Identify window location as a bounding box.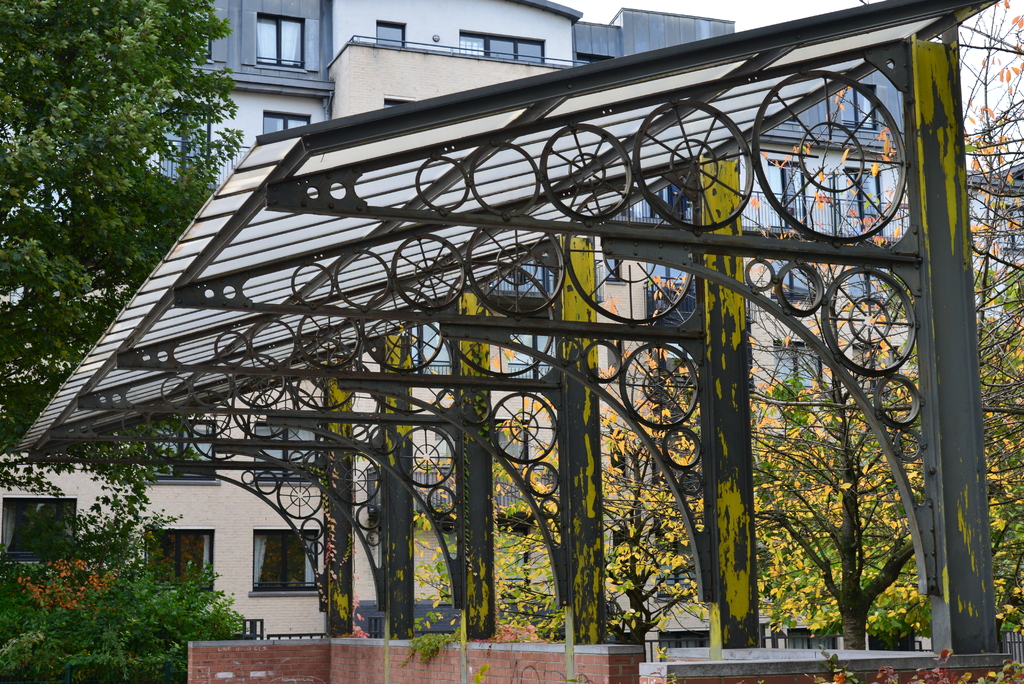
box=[436, 423, 530, 462].
